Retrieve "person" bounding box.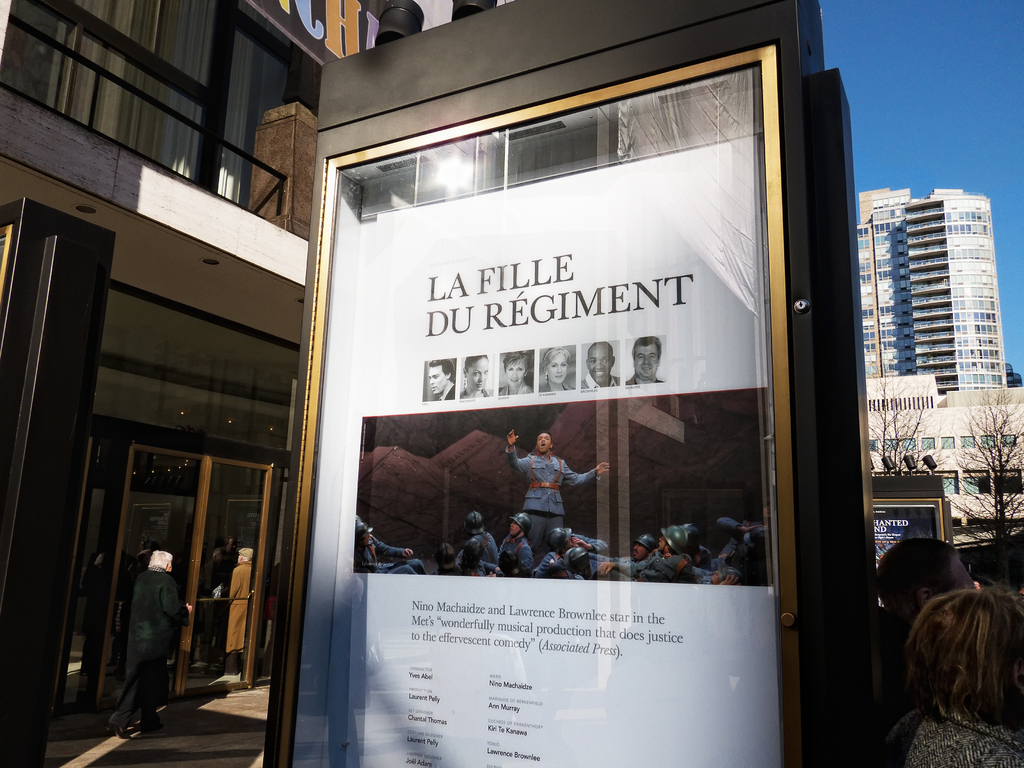
Bounding box: box(538, 344, 575, 389).
